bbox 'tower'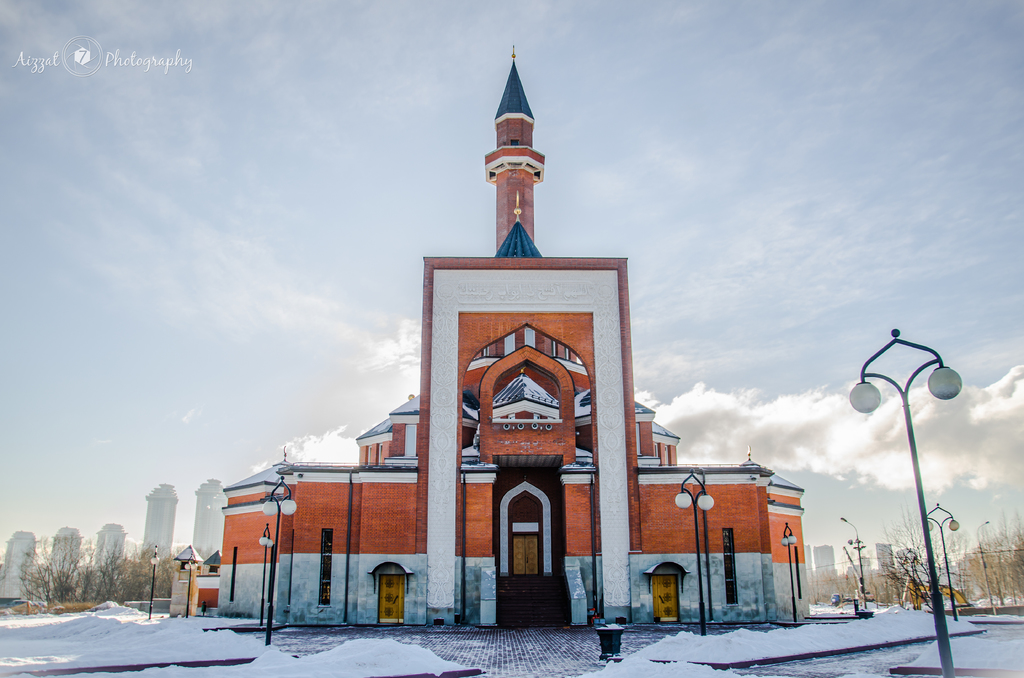
l=396, t=35, r=670, b=485
